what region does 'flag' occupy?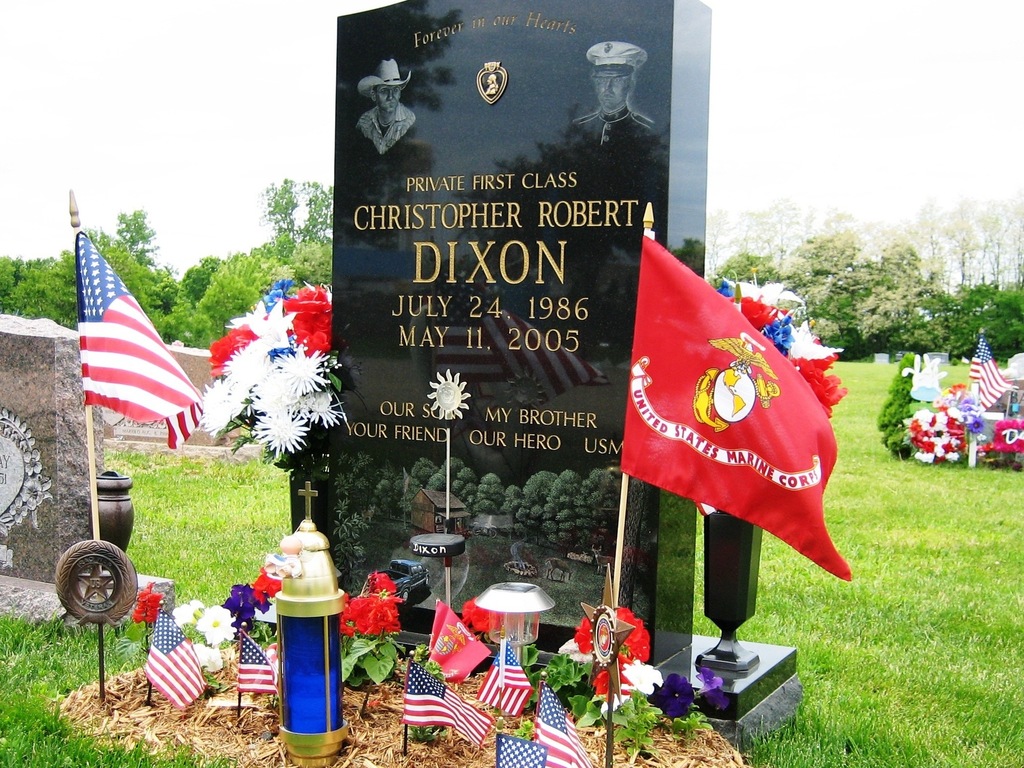
{"left": 227, "top": 641, "right": 292, "bottom": 701}.
